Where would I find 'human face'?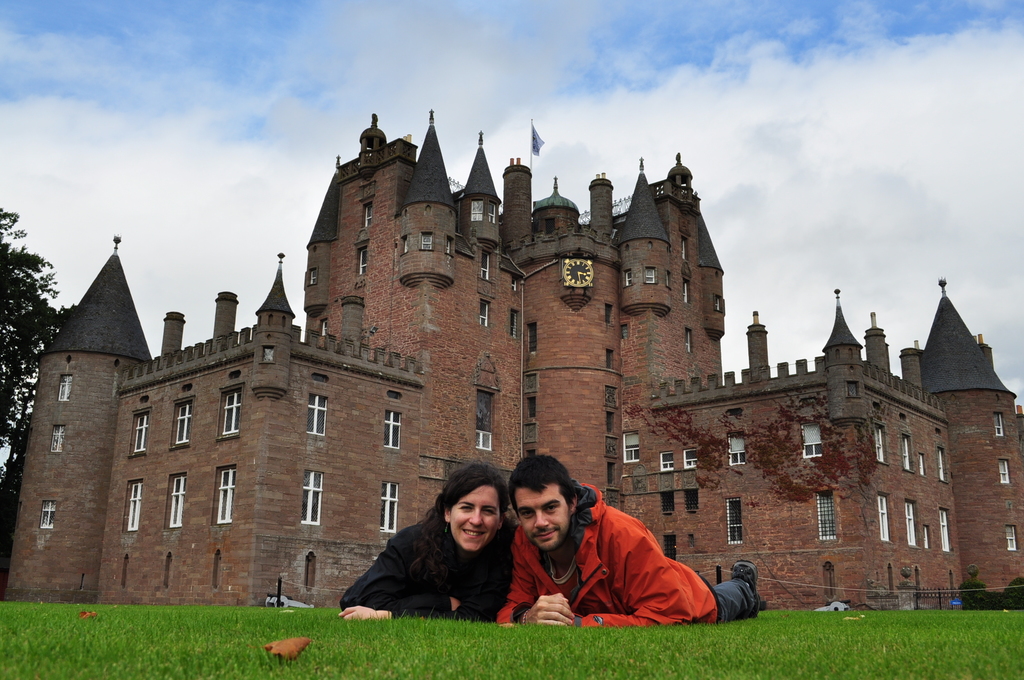
At 451/485/501/555.
